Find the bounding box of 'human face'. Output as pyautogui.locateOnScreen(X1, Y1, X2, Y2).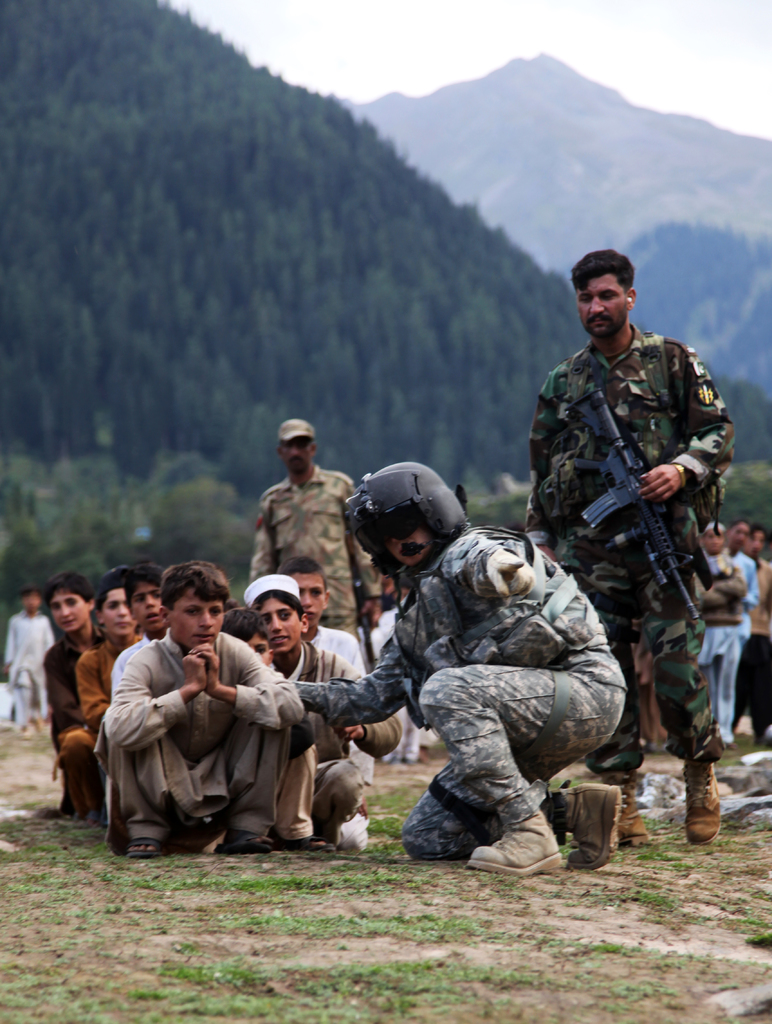
pyautogui.locateOnScreen(582, 271, 627, 336).
